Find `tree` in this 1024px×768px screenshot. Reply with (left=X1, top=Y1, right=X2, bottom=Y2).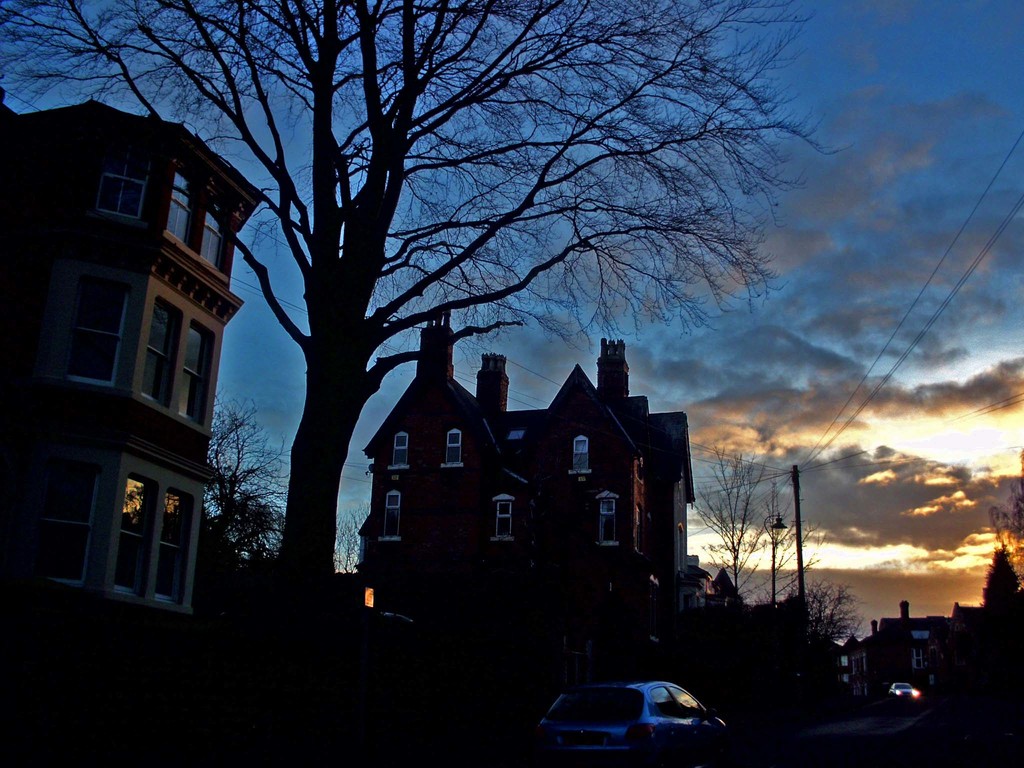
(left=694, top=443, right=828, bottom=636).
